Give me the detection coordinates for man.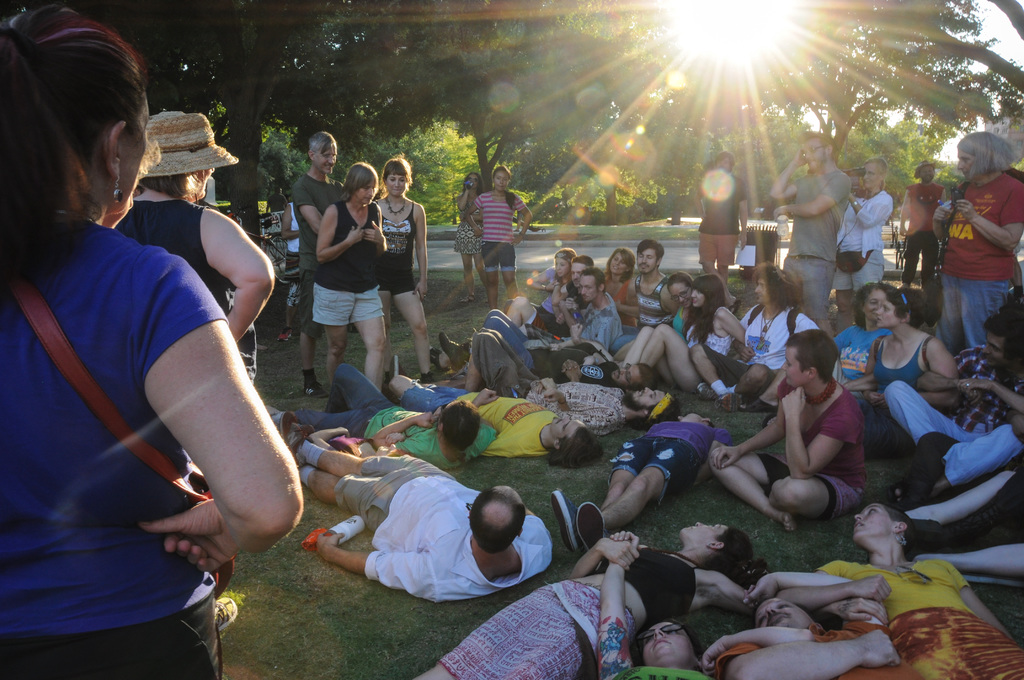
x1=927, y1=129, x2=1023, y2=355.
